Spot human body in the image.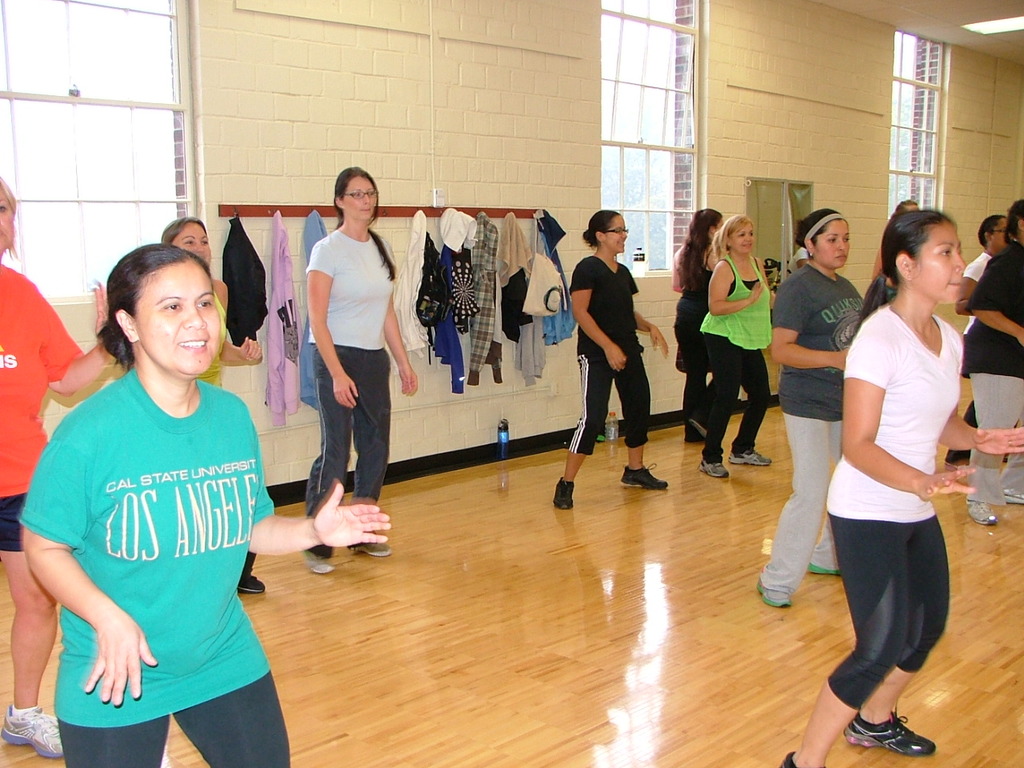
human body found at {"left": 943, "top": 250, "right": 993, "bottom": 474}.
